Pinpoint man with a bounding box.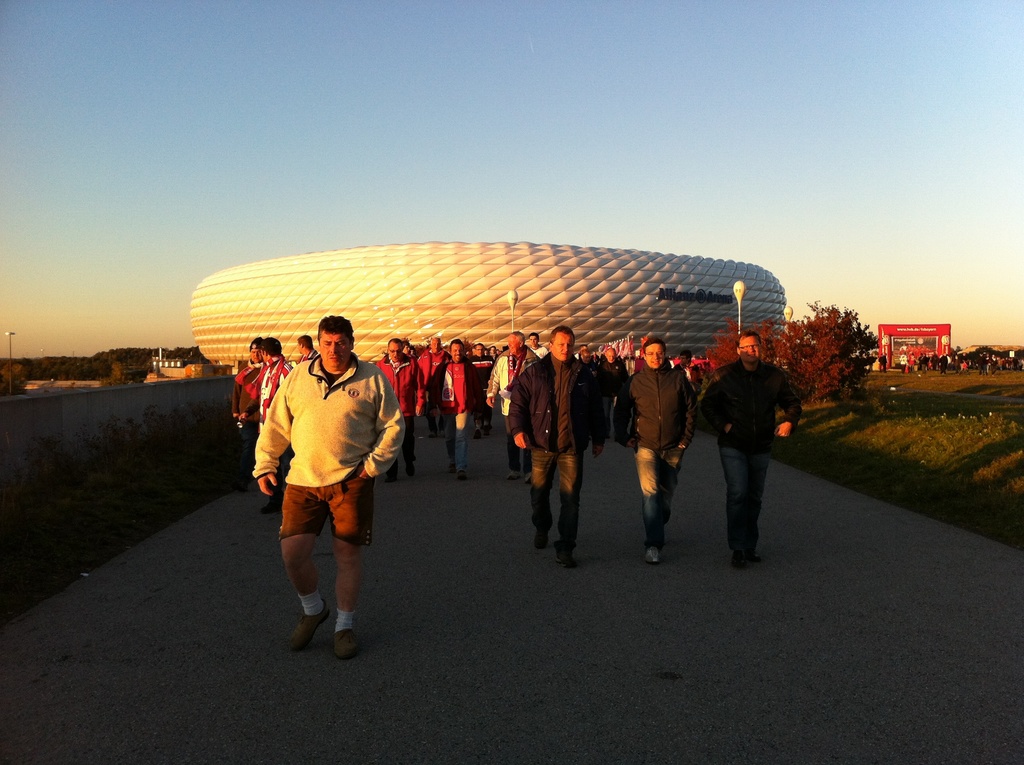
<bbox>253, 310, 406, 660</bbox>.
